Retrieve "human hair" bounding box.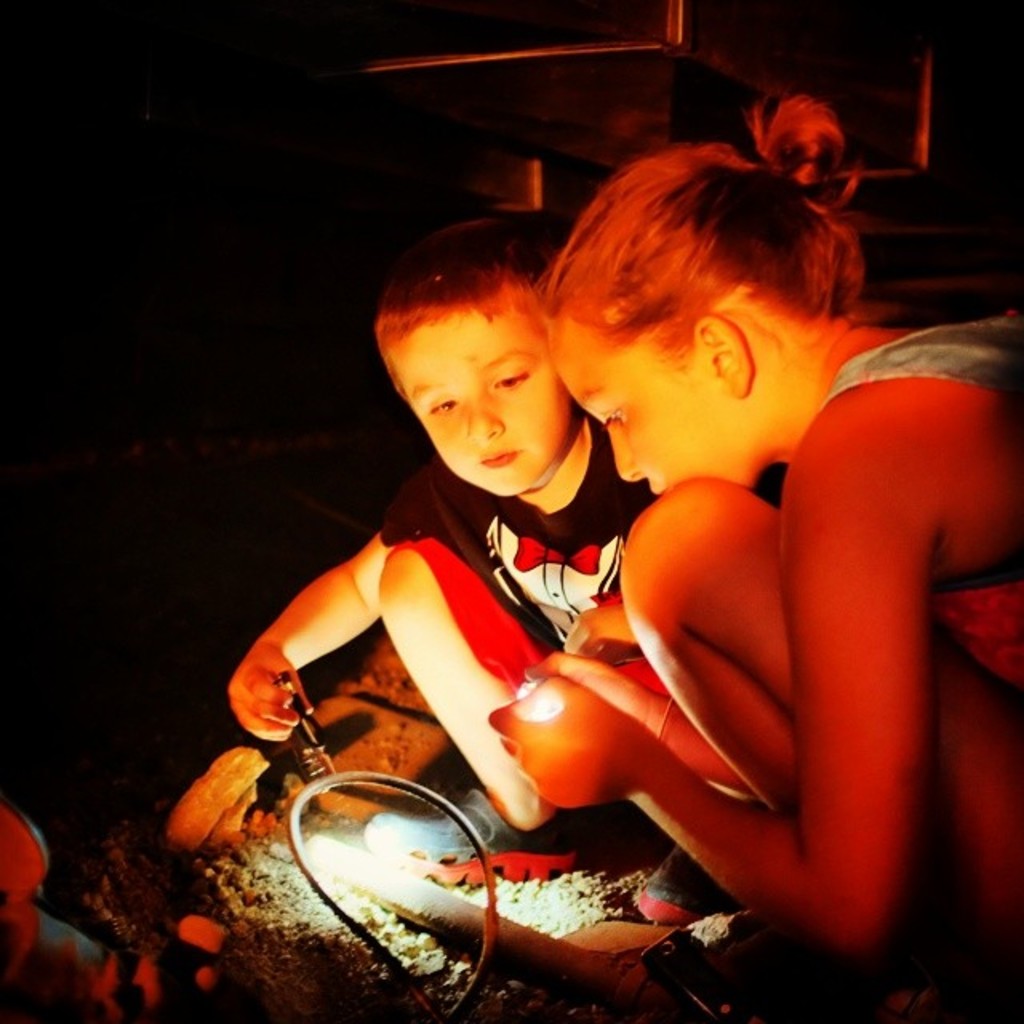
Bounding box: box(373, 222, 544, 389).
